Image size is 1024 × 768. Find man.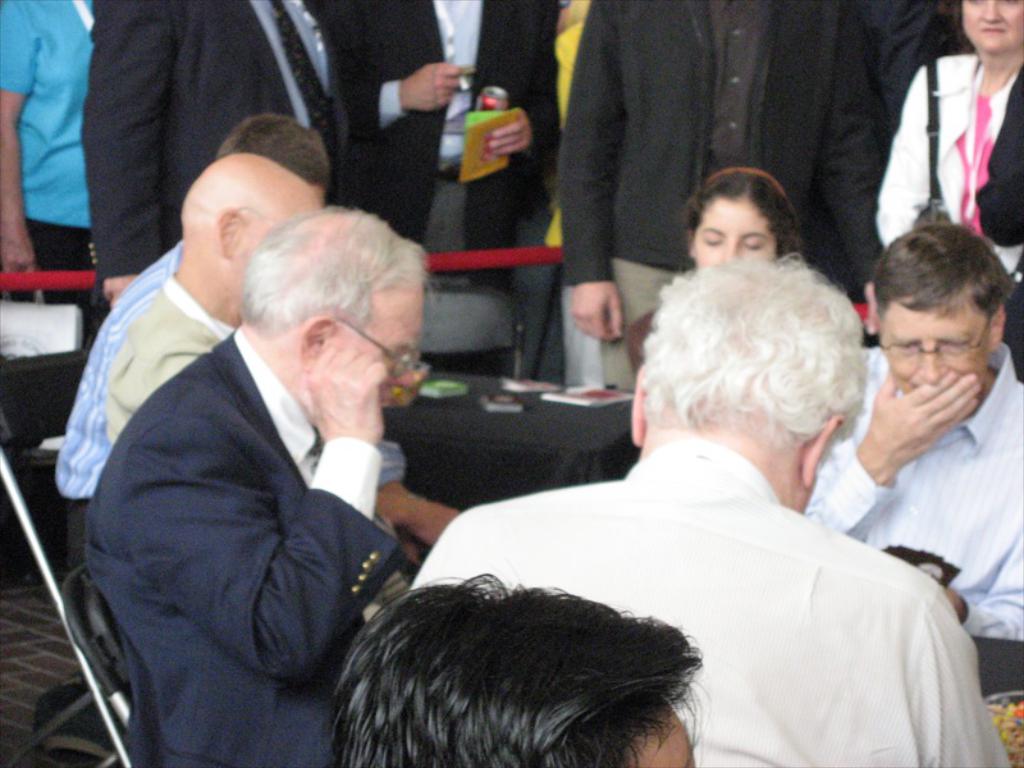
(329,566,717,767).
